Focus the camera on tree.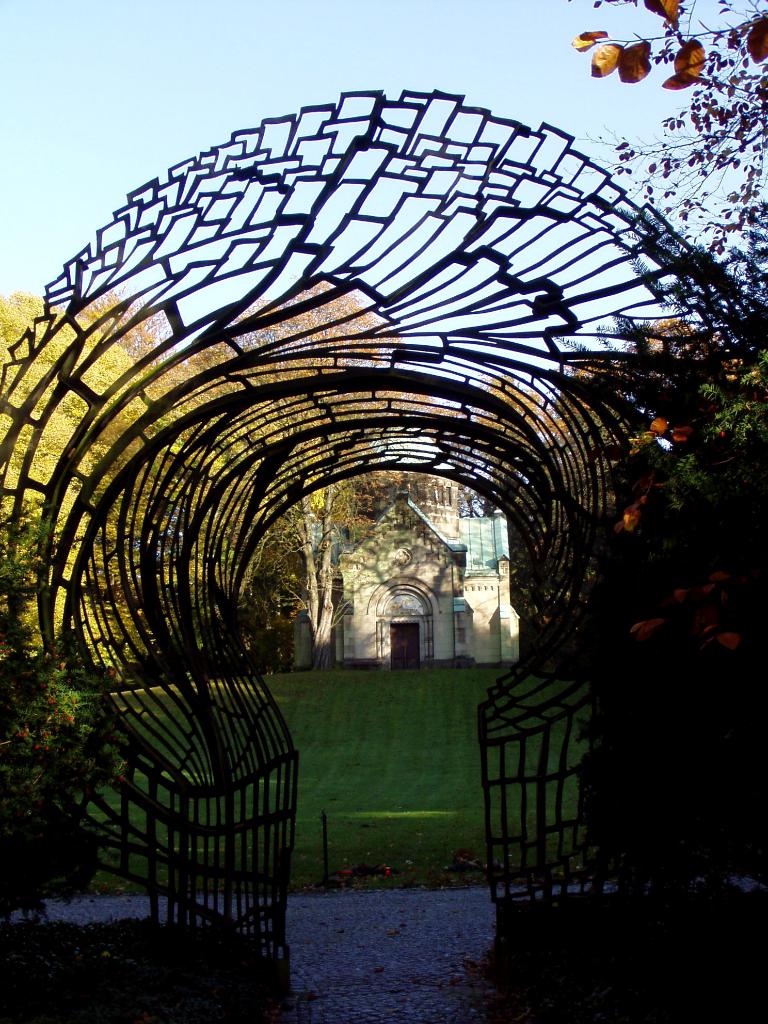
Focus region: 79/287/193/368.
